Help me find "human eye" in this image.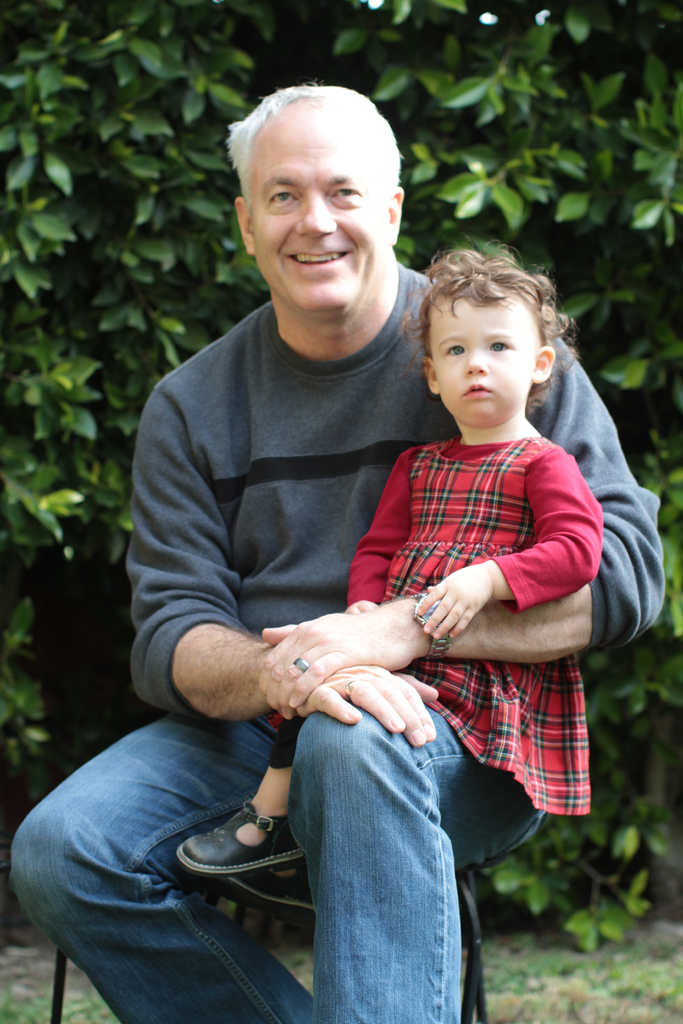
Found it: 443, 340, 465, 357.
